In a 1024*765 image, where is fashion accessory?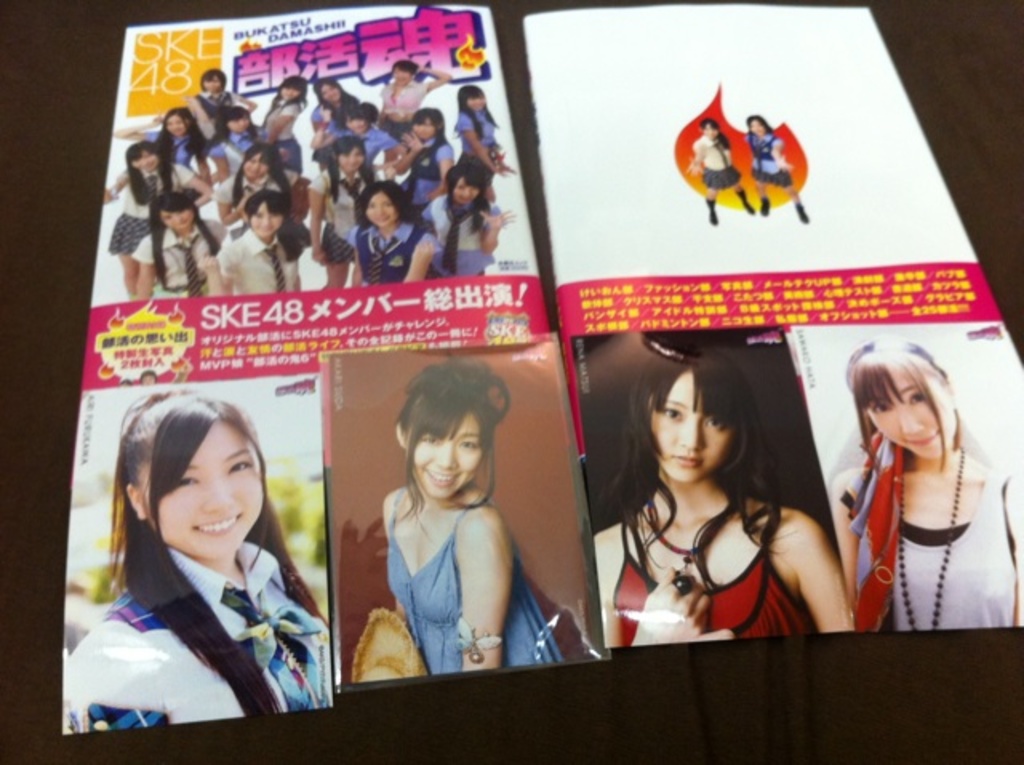
[left=643, top=491, right=742, bottom=599].
